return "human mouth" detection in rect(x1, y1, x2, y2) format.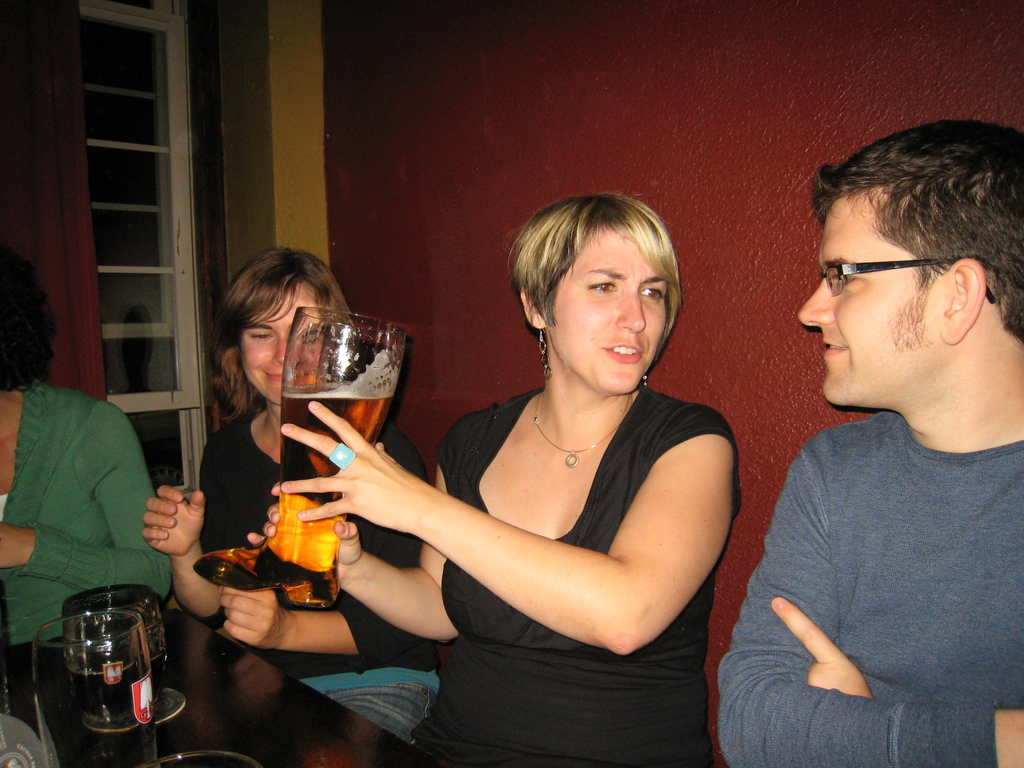
rect(820, 331, 849, 362).
